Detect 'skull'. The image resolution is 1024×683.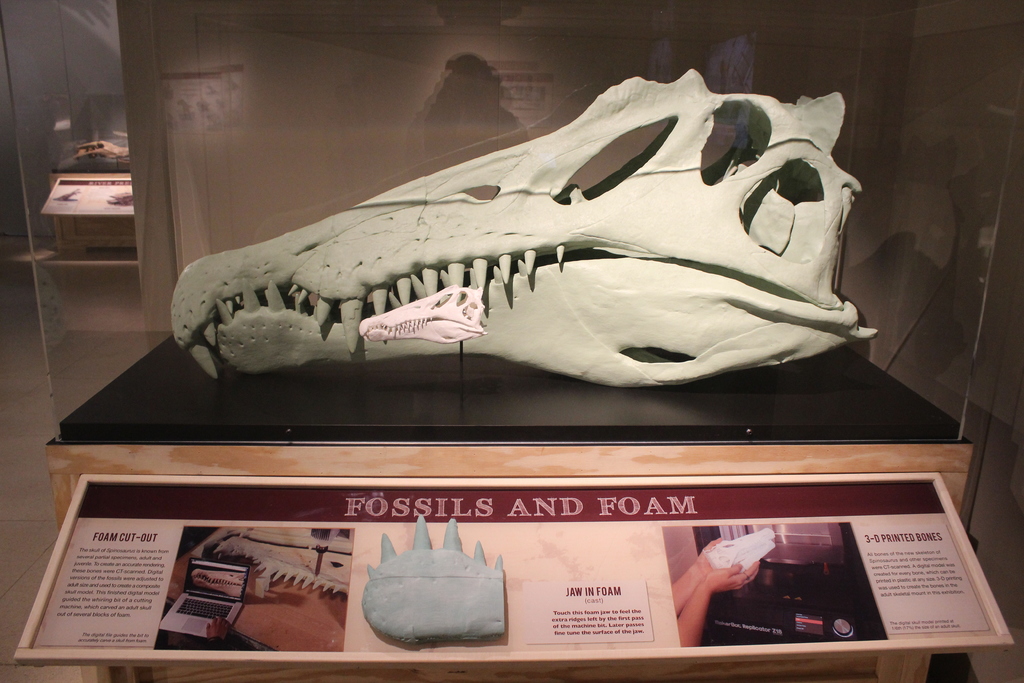
select_region(167, 68, 877, 389).
